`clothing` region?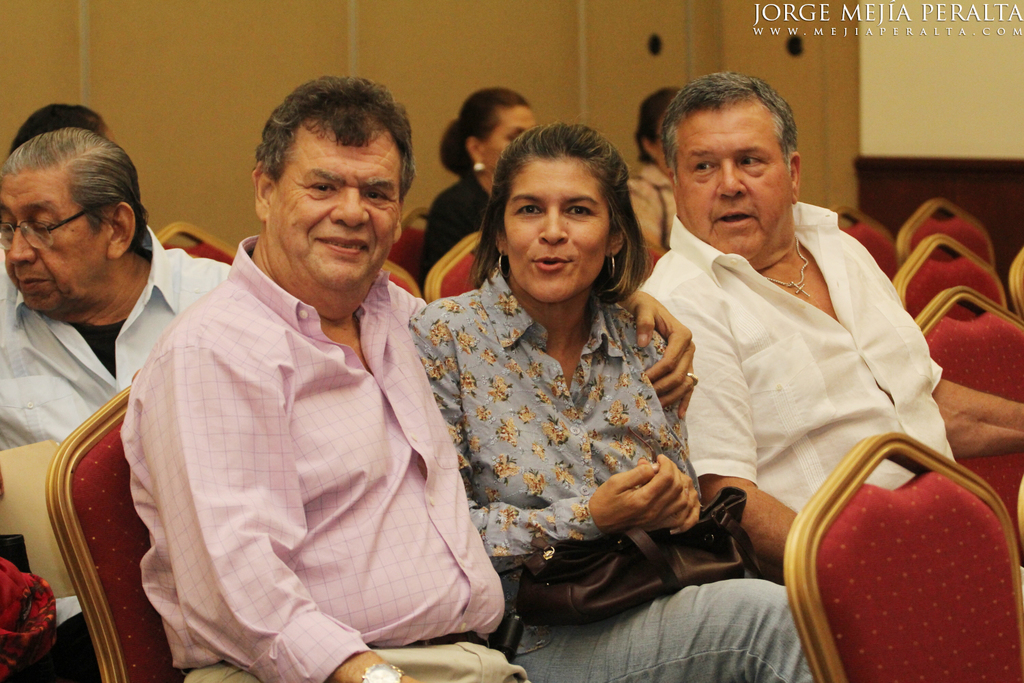
[423,172,490,279]
